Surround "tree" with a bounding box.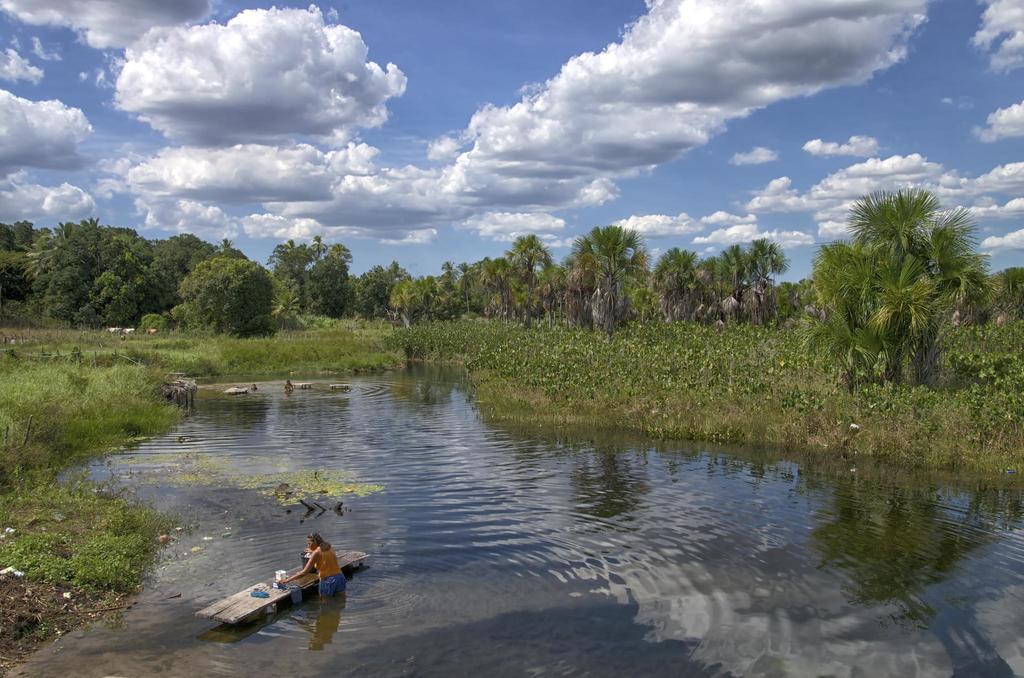
[x1=509, y1=259, x2=536, y2=321].
